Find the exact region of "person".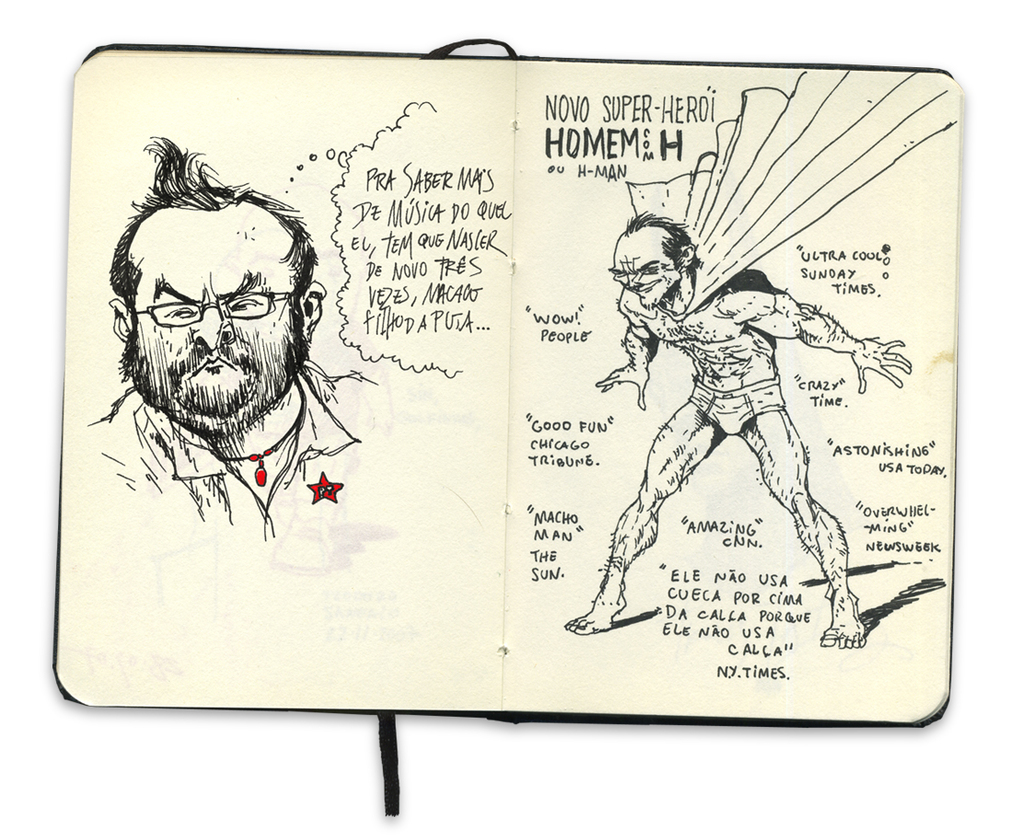
Exact region: <region>589, 181, 873, 657</region>.
